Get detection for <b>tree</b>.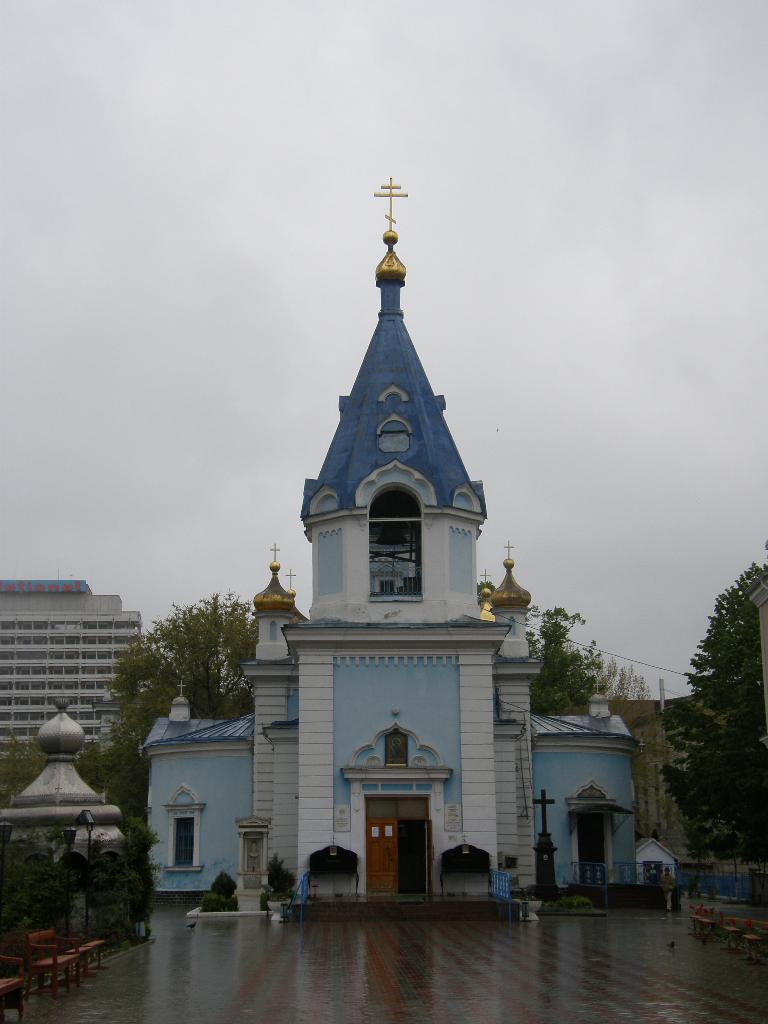
Detection: left=528, top=596, right=607, bottom=714.
